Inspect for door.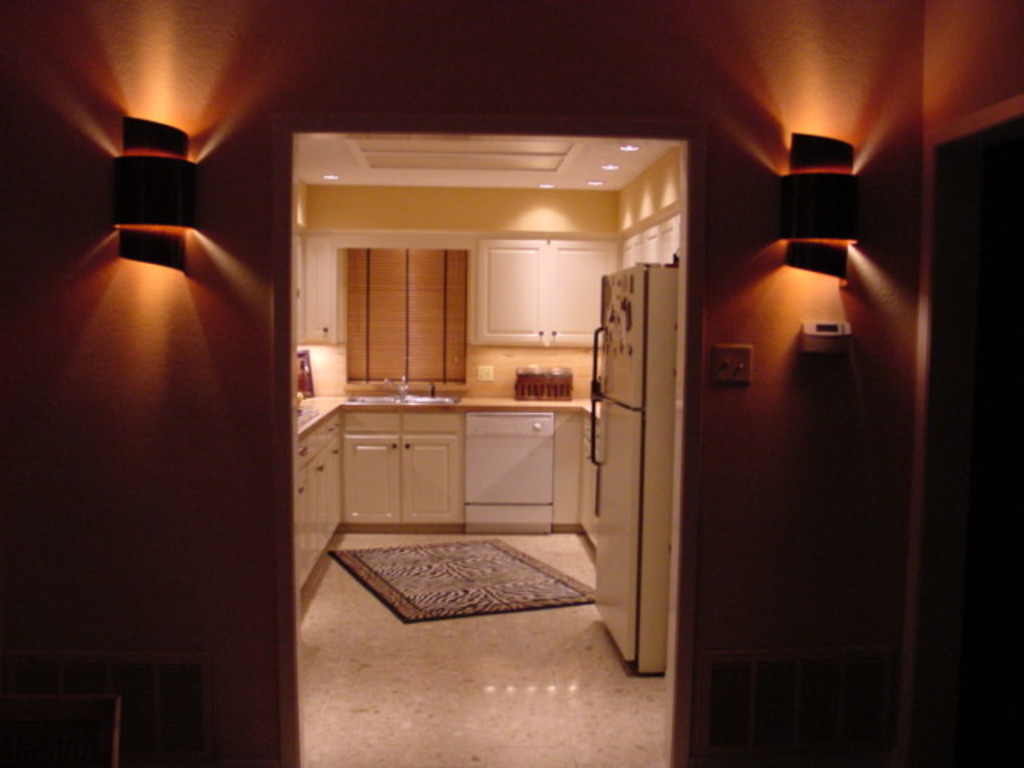
Inspection: [x1=277, y1=122, x2=707, y2=638].
